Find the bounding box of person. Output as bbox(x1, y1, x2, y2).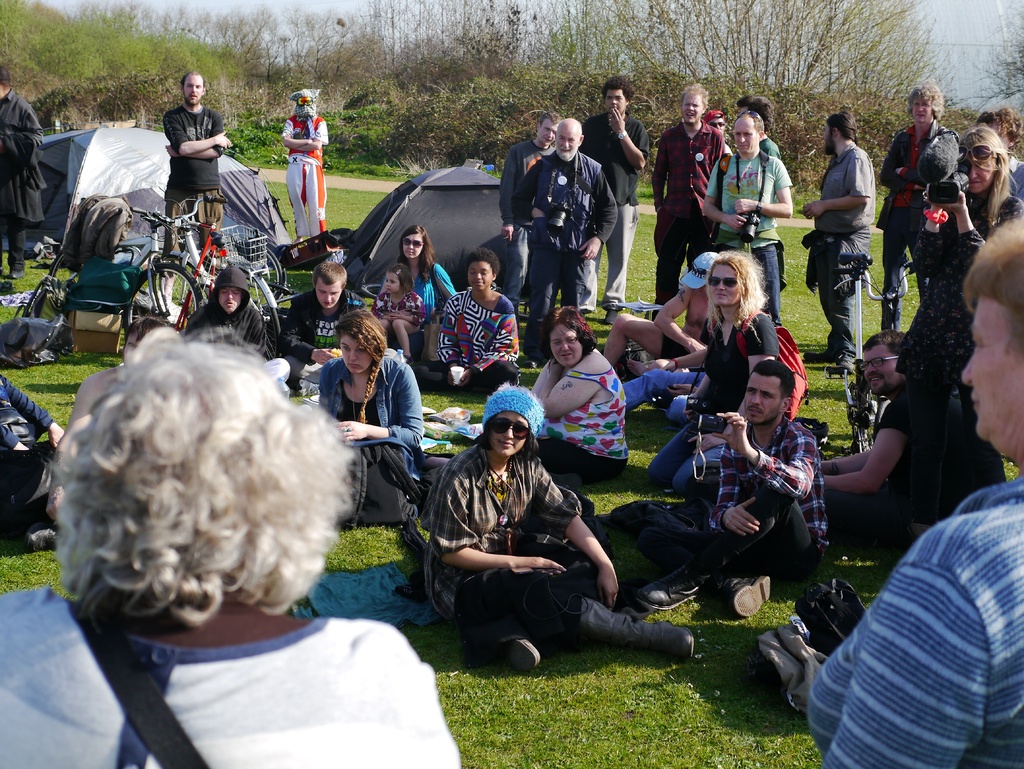
bbox(603, 249, 723, 380).
